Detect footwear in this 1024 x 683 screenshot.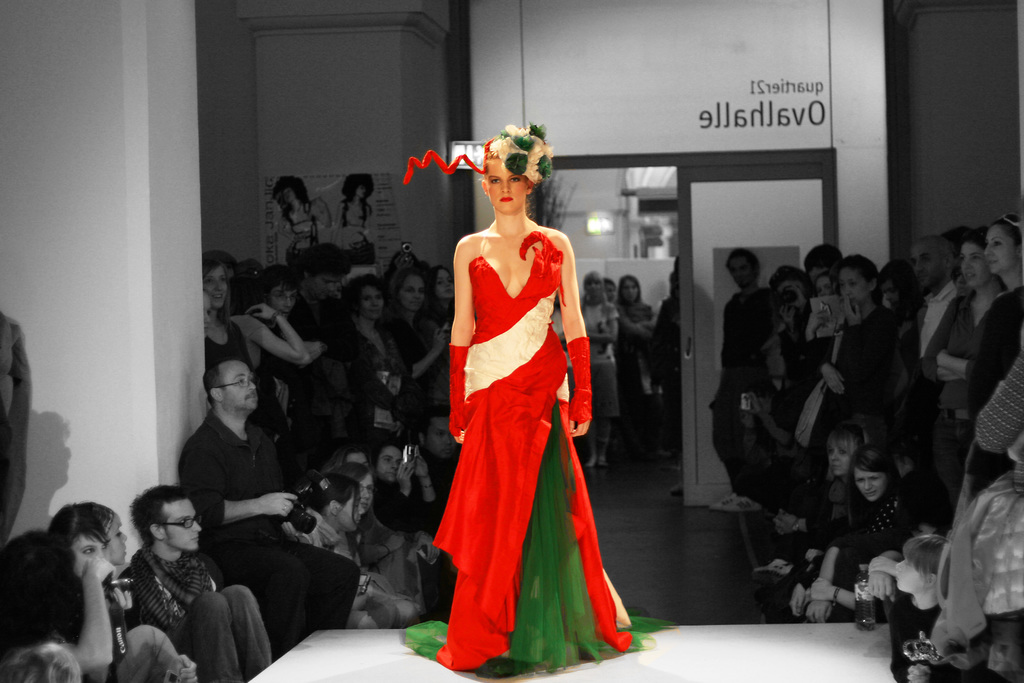
Detection: x1=736 y1=493 x2=762 y2=511.
